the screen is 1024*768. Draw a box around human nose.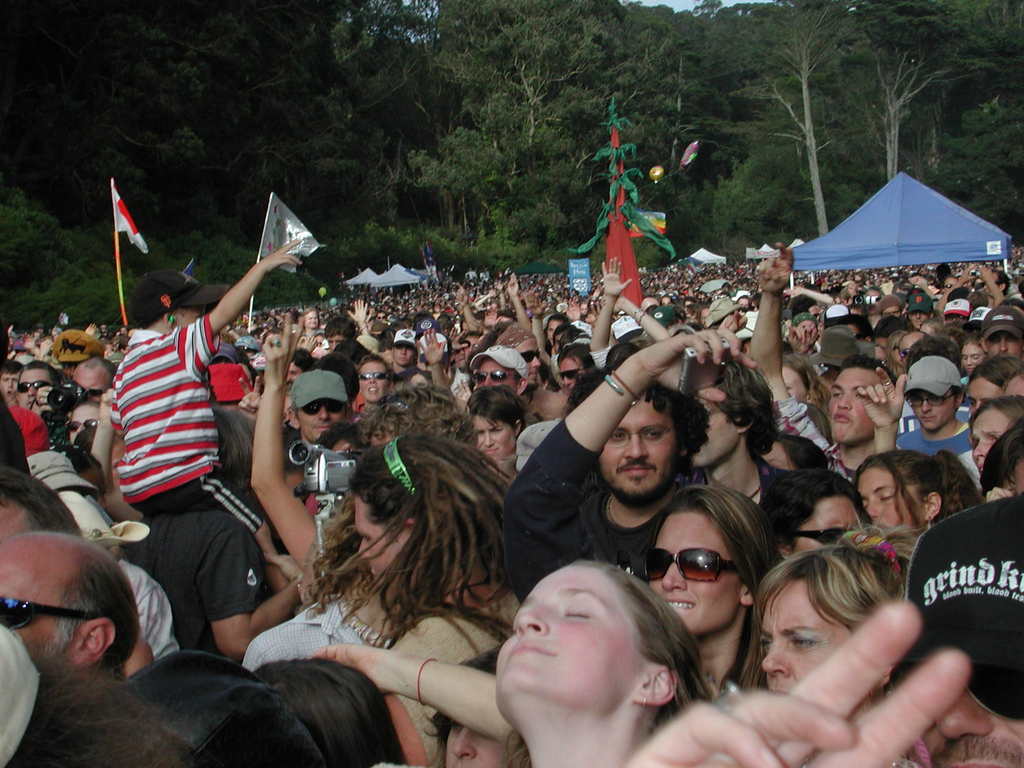
x1=318 y1=407 x2=329 y2=419.
